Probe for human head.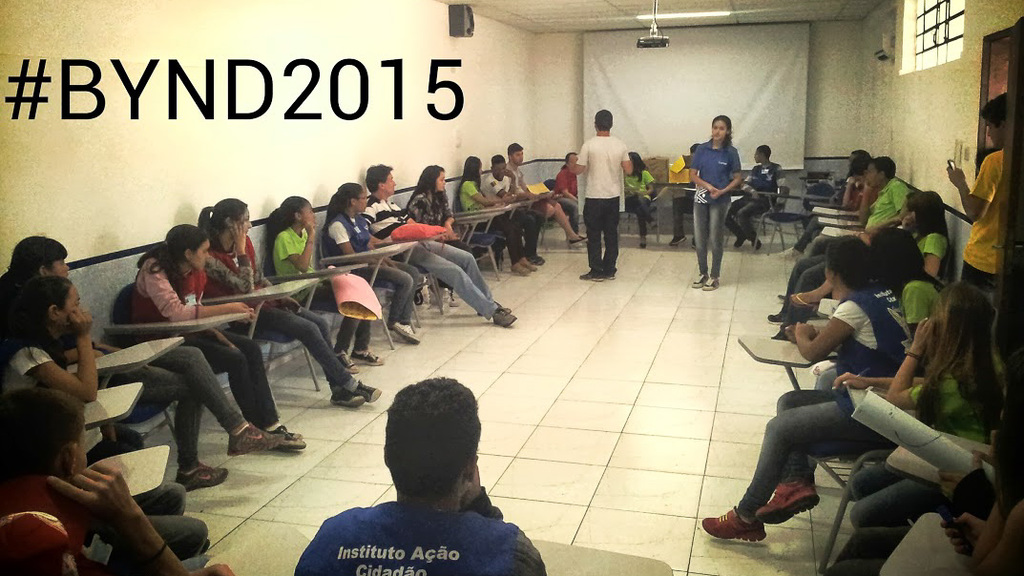
Probe result: bbox=(491, 153, 507, 179).
